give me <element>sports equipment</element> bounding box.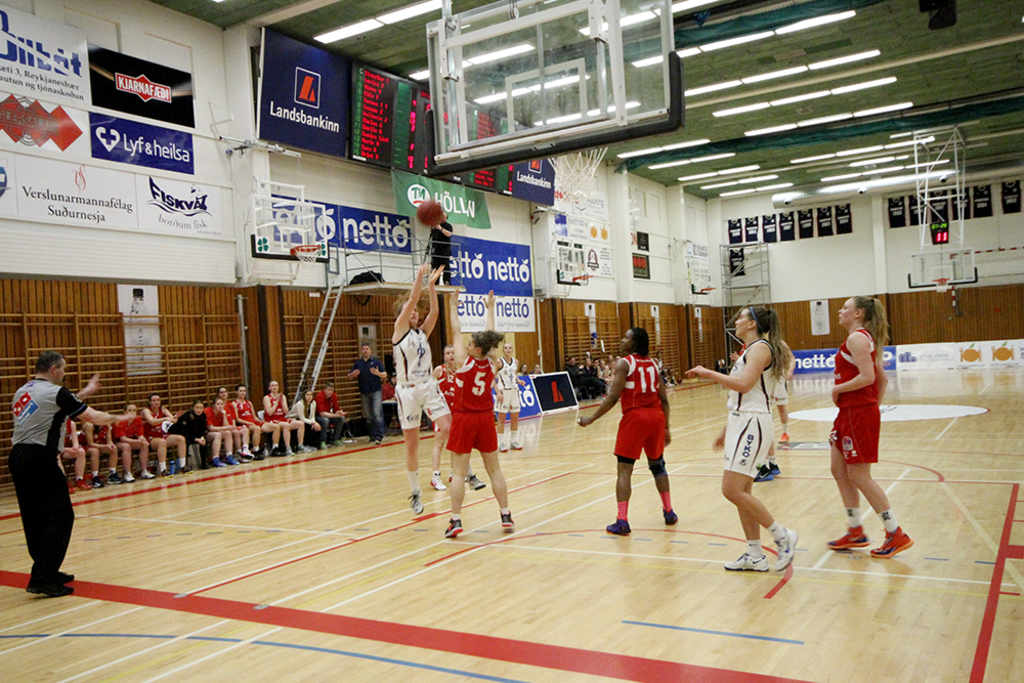
detection(699, 283, 715, 304).
